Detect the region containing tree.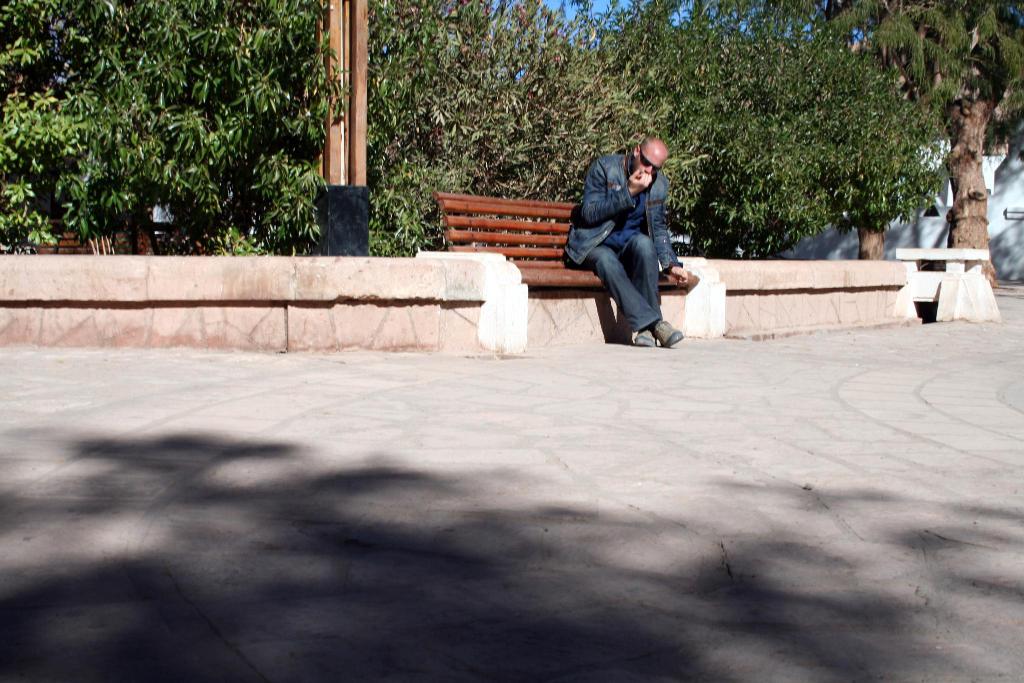
bbox=(0, 0, 328, 249).
